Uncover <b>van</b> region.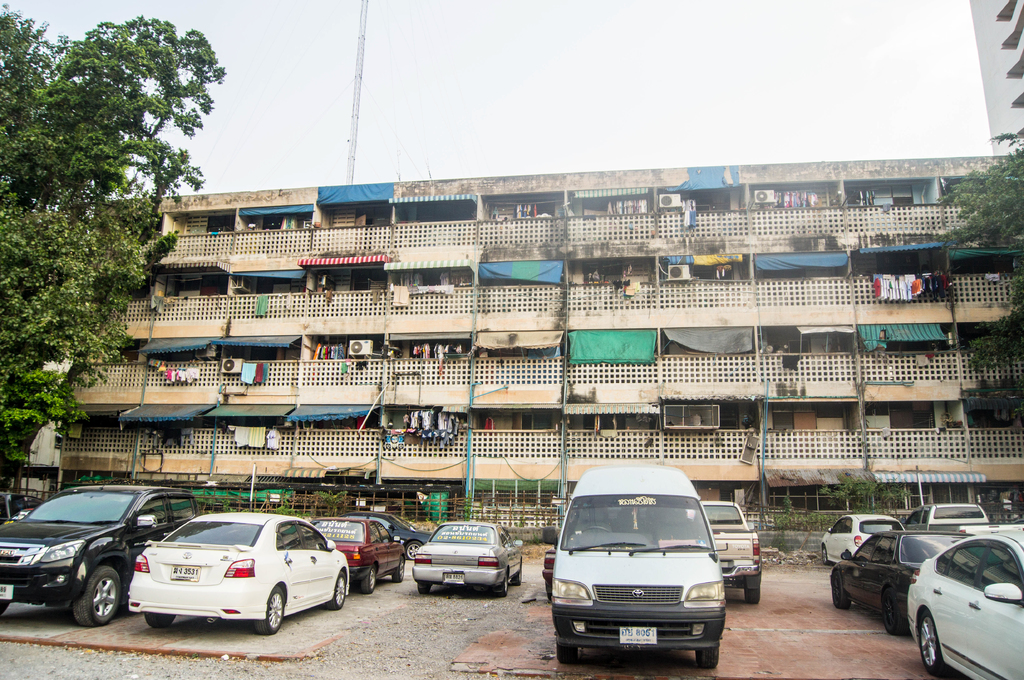
Uncovered: 543,461,728,668.
